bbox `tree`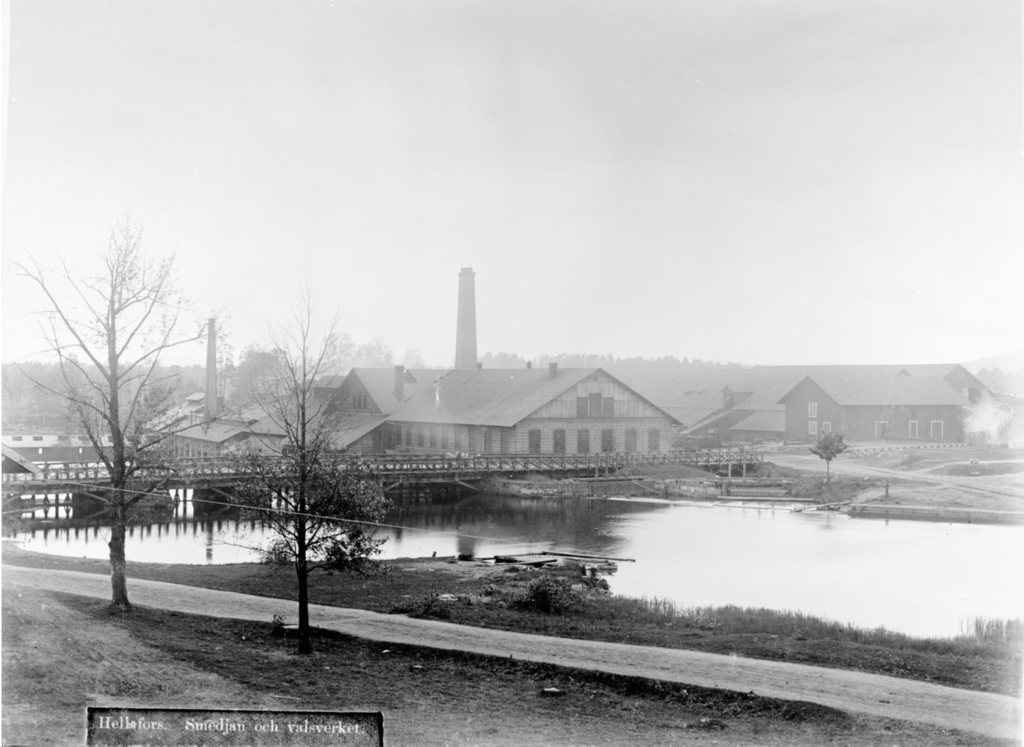
(x1=0, y1=215, x2=205, y2=611)
